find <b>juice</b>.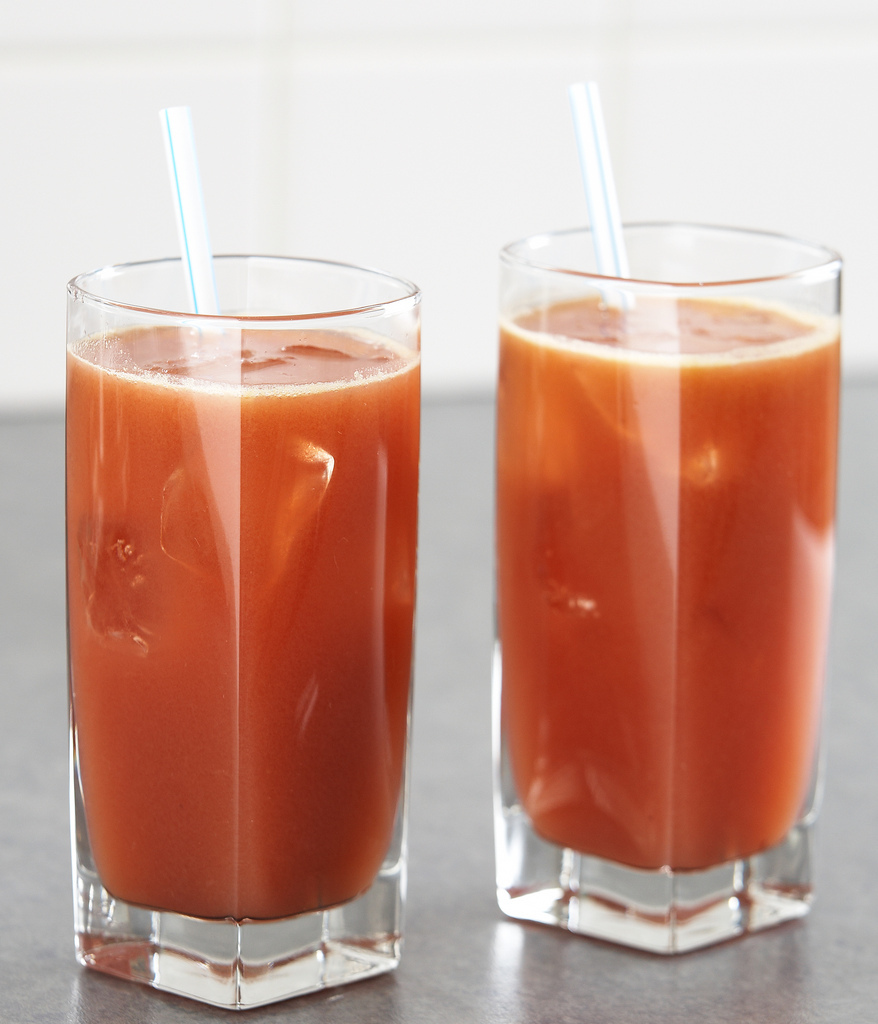
<bbox>66, 317, 420, 924</bbox>.
